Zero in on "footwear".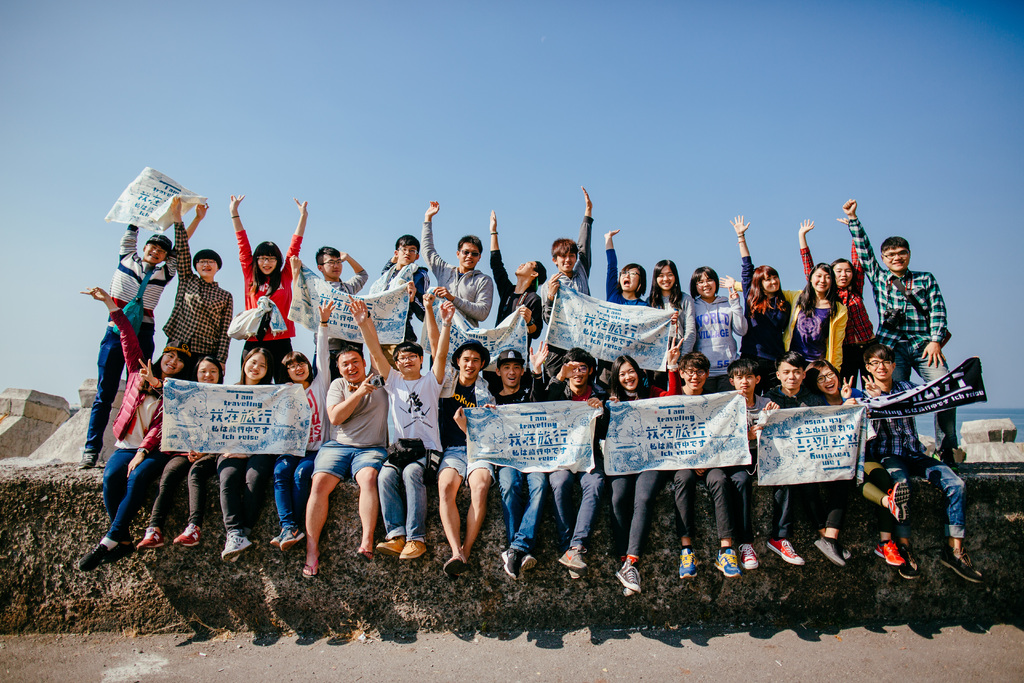
Zeroed in: <bbox>824, 537, 854, 559</bbox>.
